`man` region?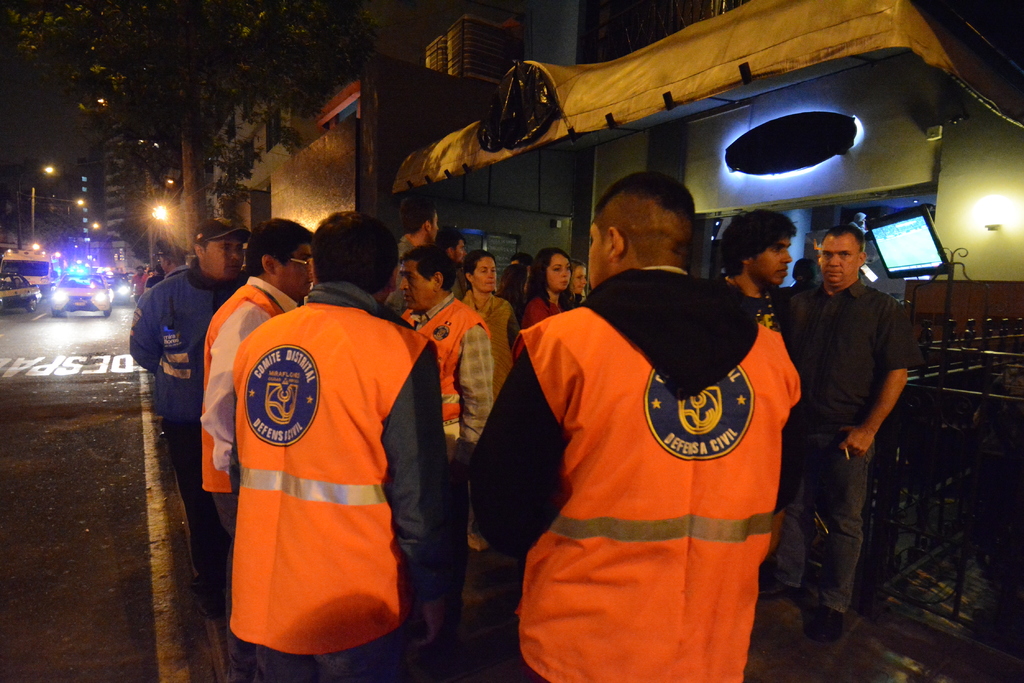
230,211,451,682
